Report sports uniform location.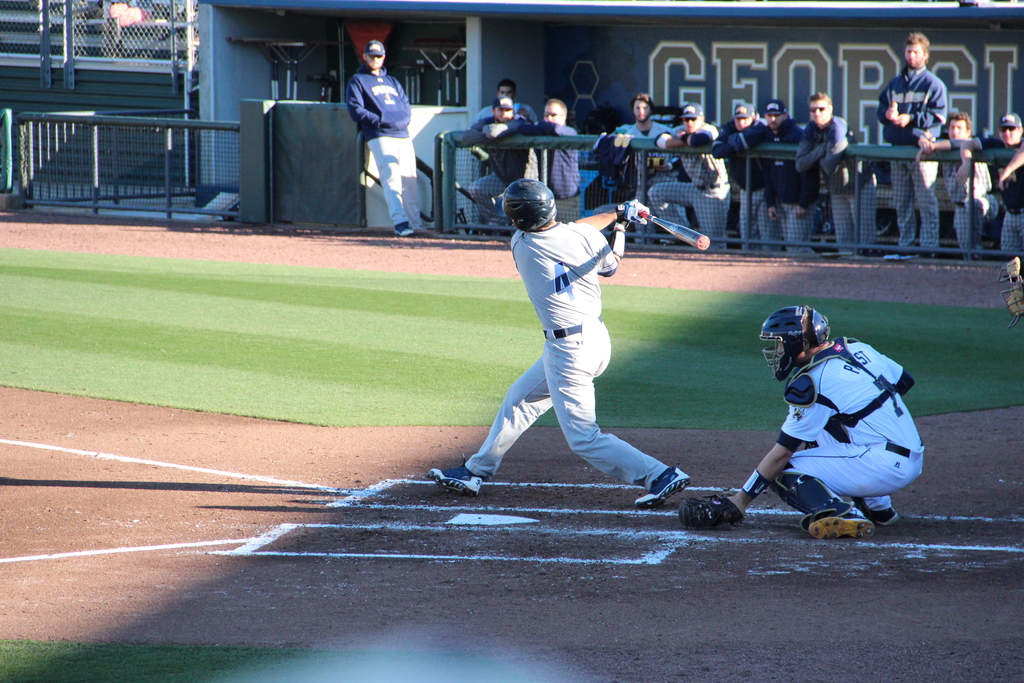
Report: select_region(345, 45, 435, 238).
